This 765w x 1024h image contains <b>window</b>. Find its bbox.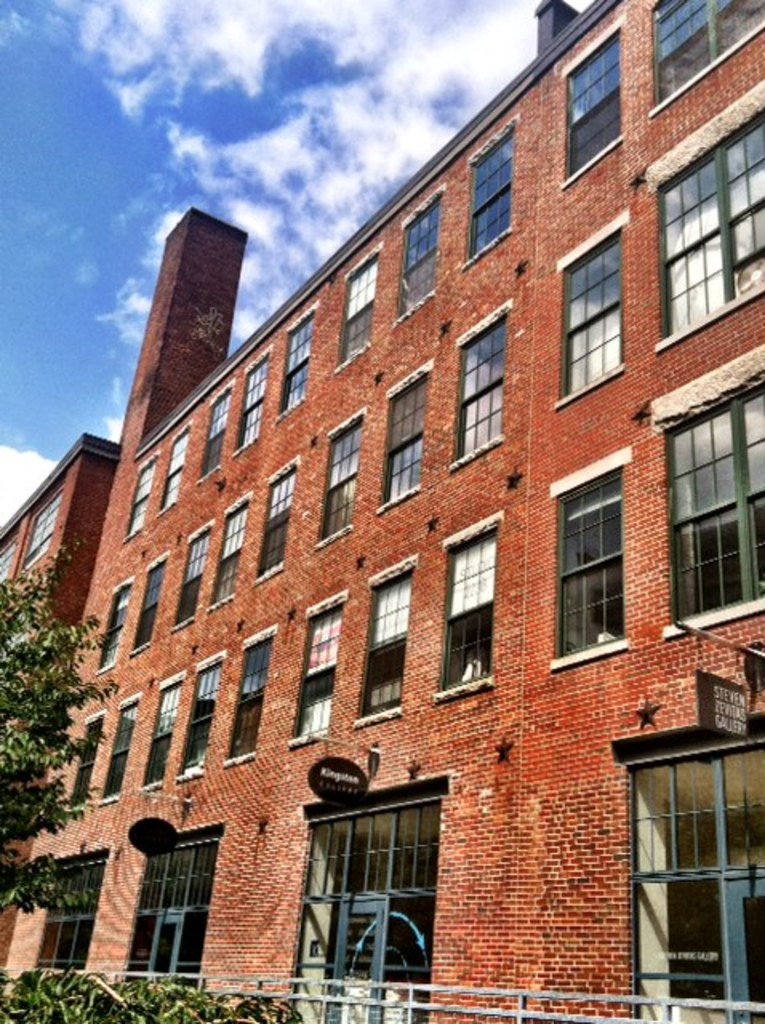
BBox(643, 85, 763, 358).
